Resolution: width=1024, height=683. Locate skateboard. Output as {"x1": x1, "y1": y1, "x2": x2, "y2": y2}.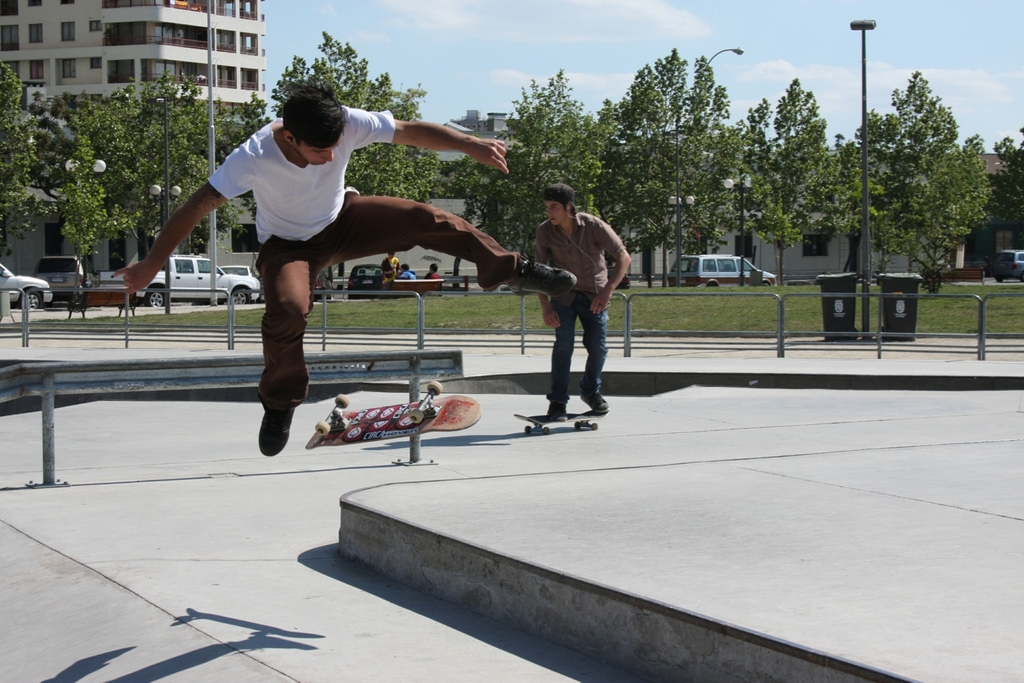
{"x1": 307, "y1": 394, "x2": 483, "y2": 449}.
